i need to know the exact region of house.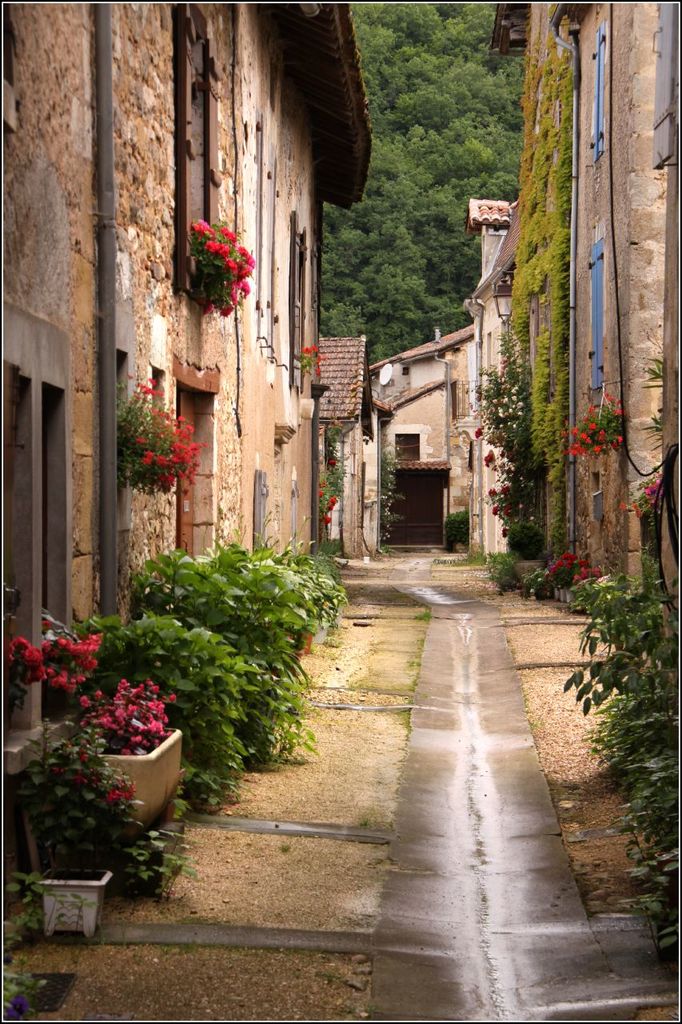
Region: 377 318 476 547.
